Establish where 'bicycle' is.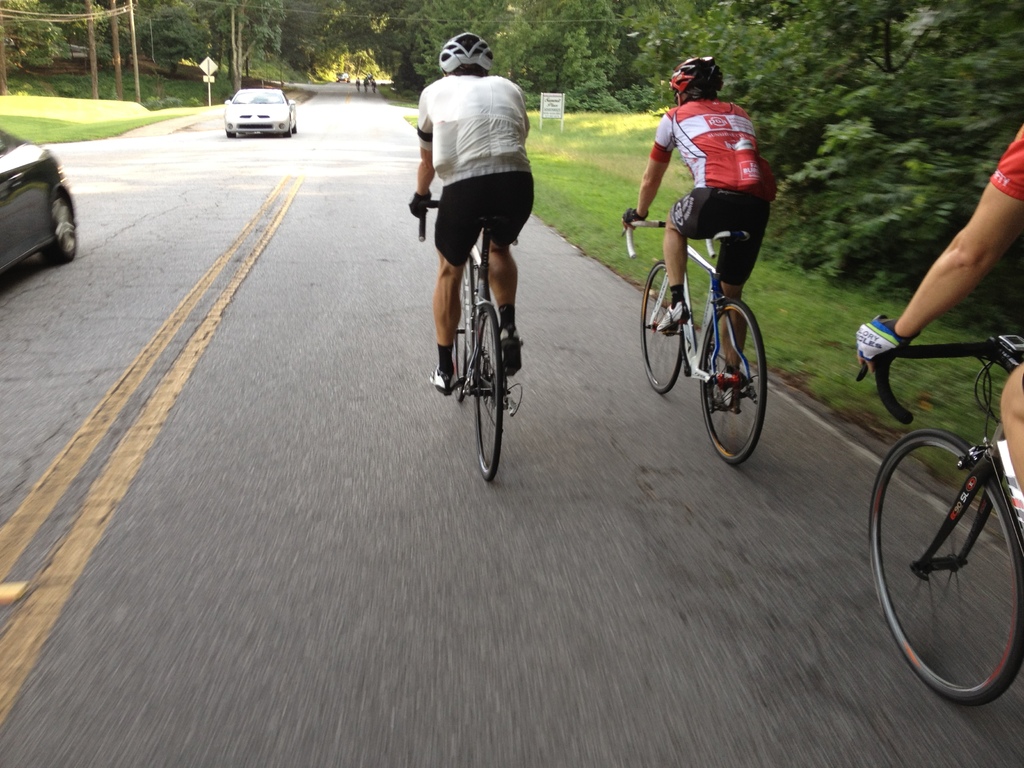
Established at (x1=422, y1=195, x2=518, y2=488).
